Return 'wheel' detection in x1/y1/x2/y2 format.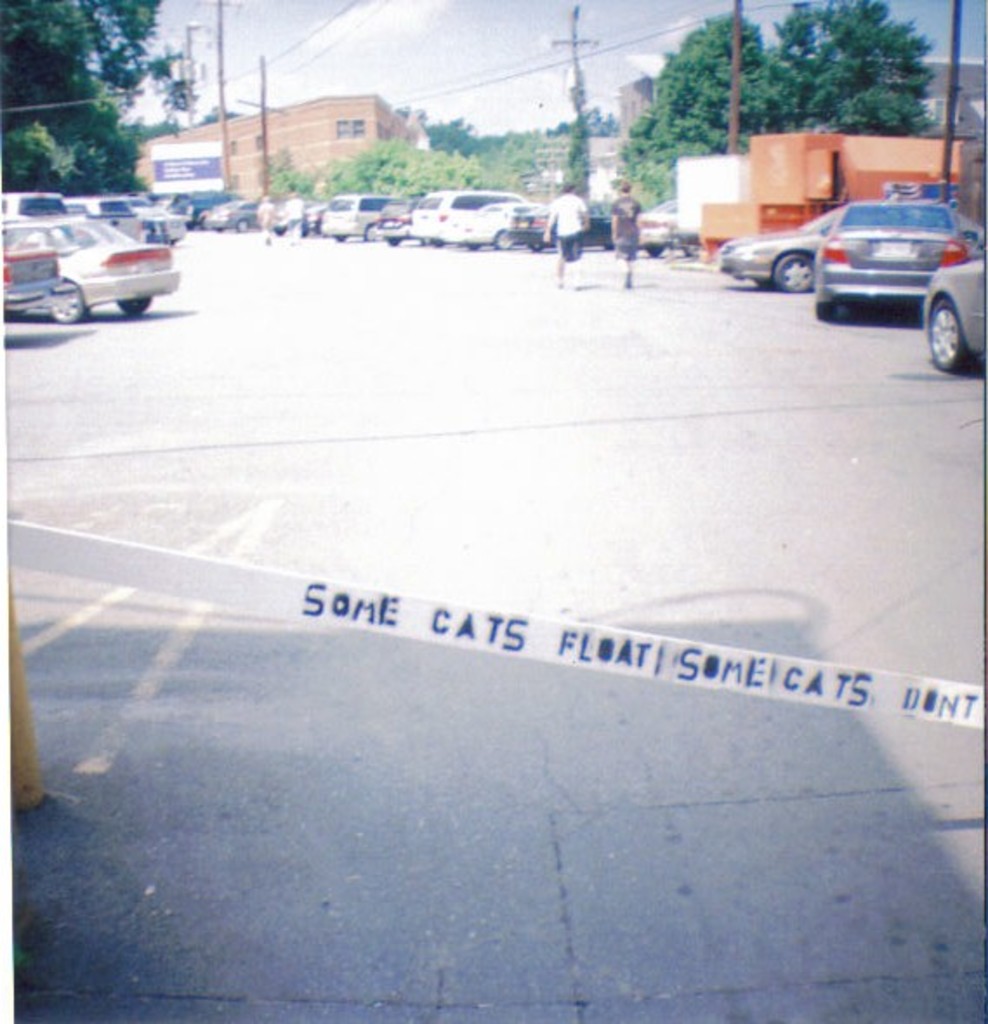
49/283/90/326.
